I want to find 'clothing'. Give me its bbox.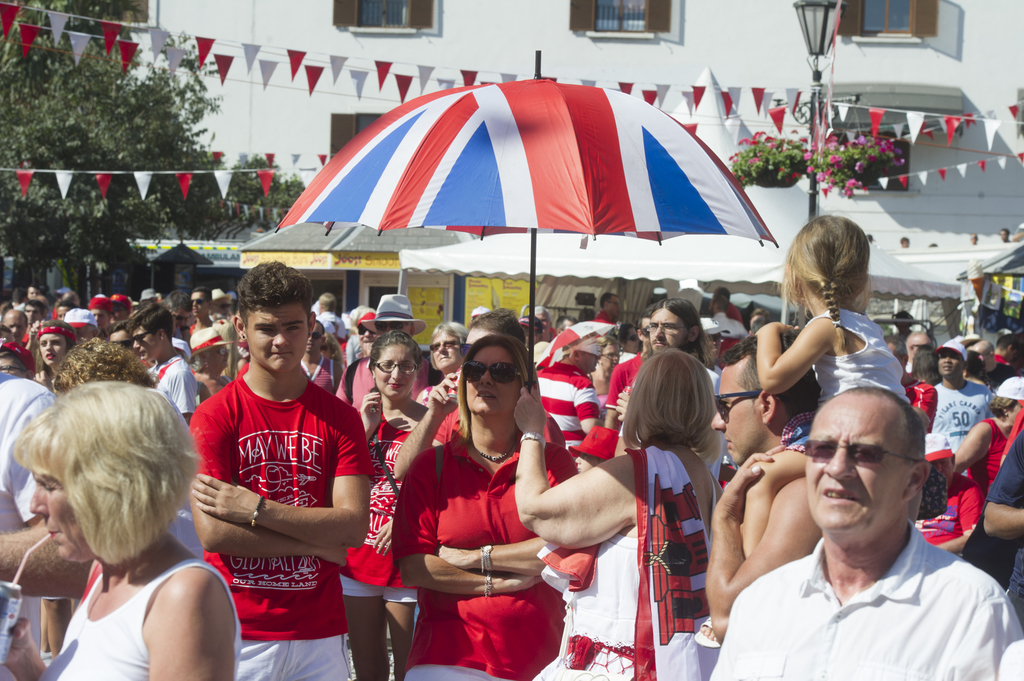
bbox(984, 426, 1023, 618).
